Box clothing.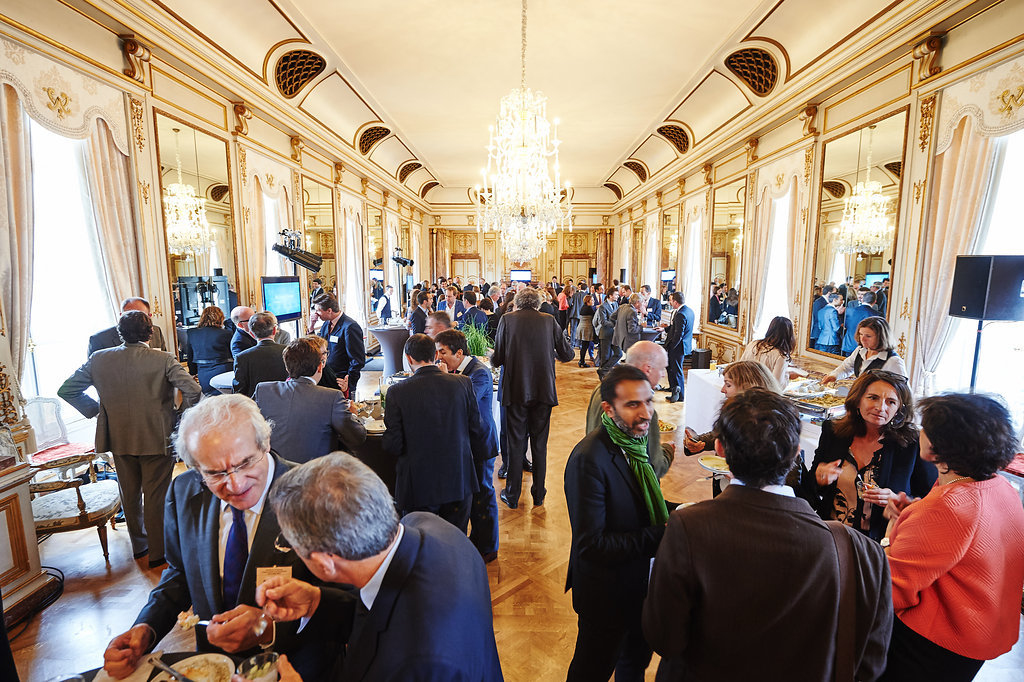
pyautogui.locateOnScreen(565, 410, 665, 681).
